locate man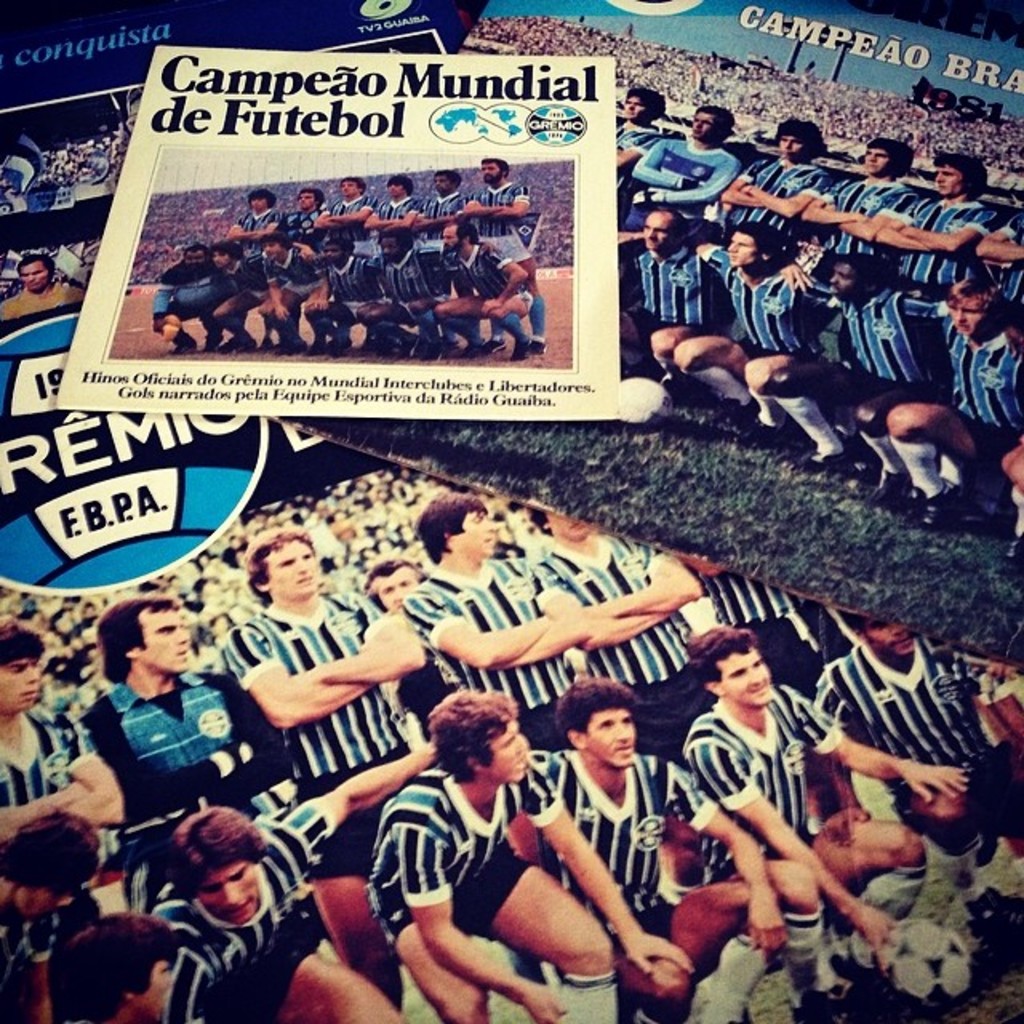
[408, 490, 589, 728]
